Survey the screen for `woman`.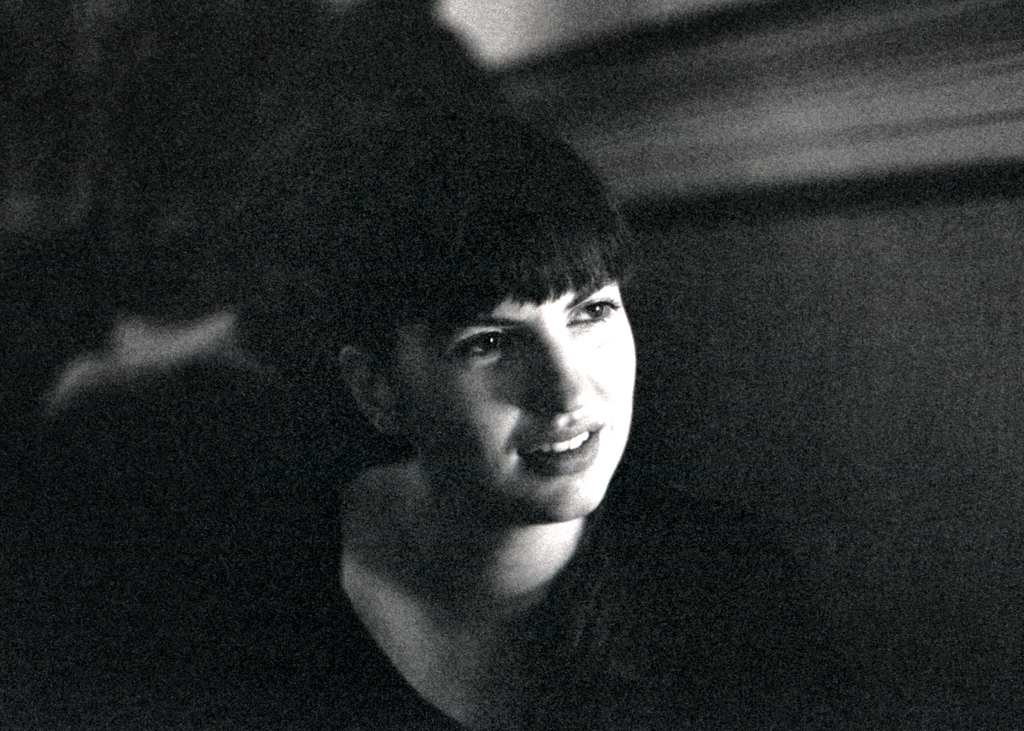
Survey found: region(124, 52, 796, 716).
